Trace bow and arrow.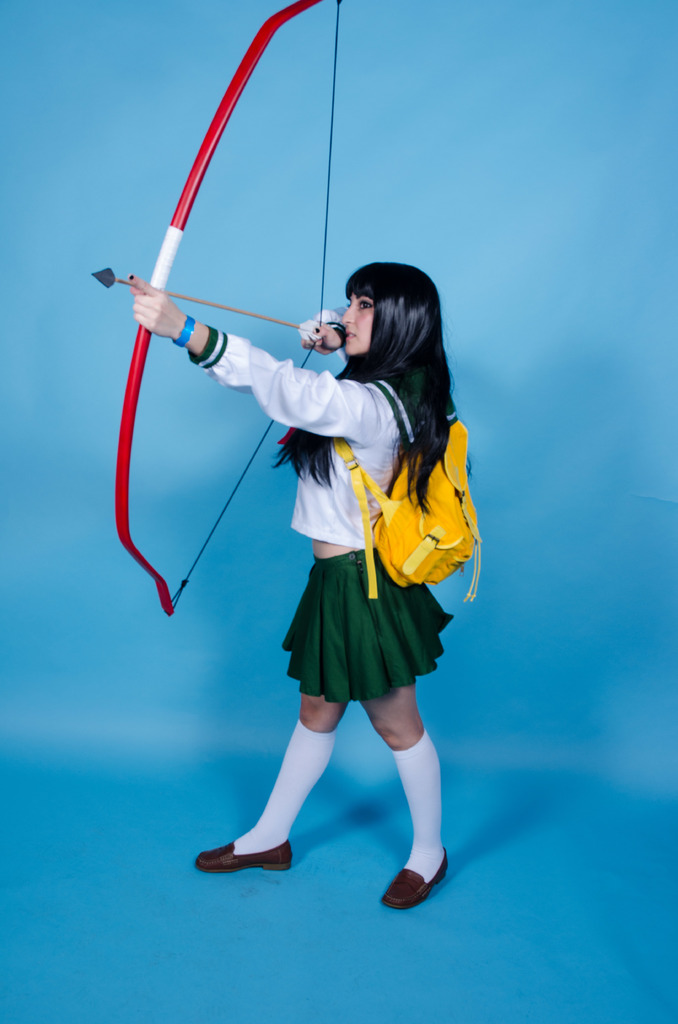
Traced to 90 0 343 611.
